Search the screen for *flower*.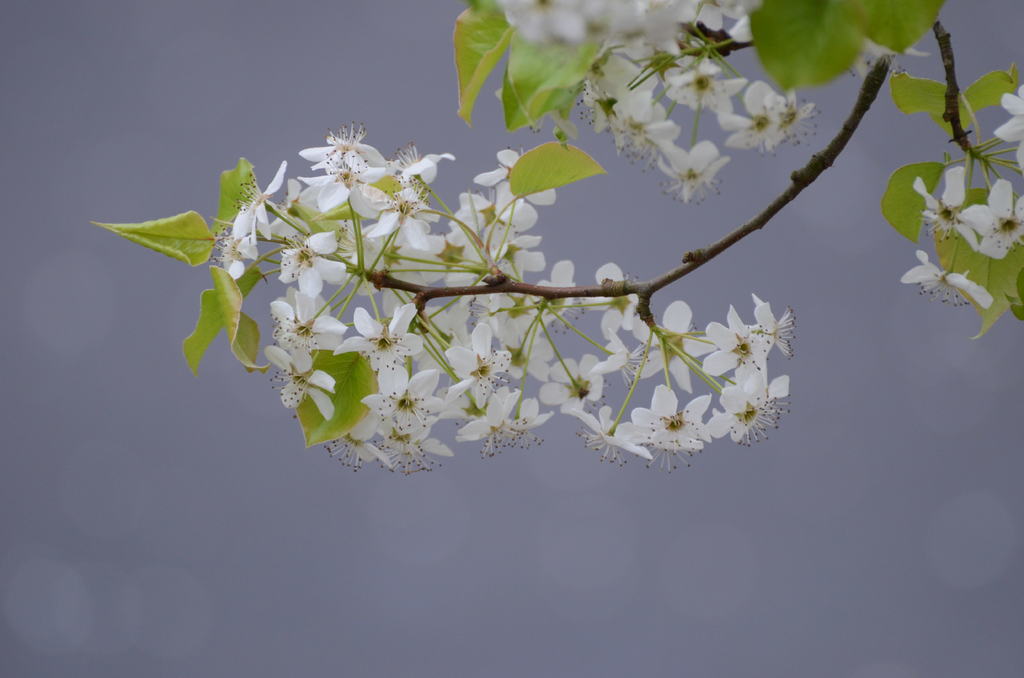
Found at <box>706,298,799,379</box>.
